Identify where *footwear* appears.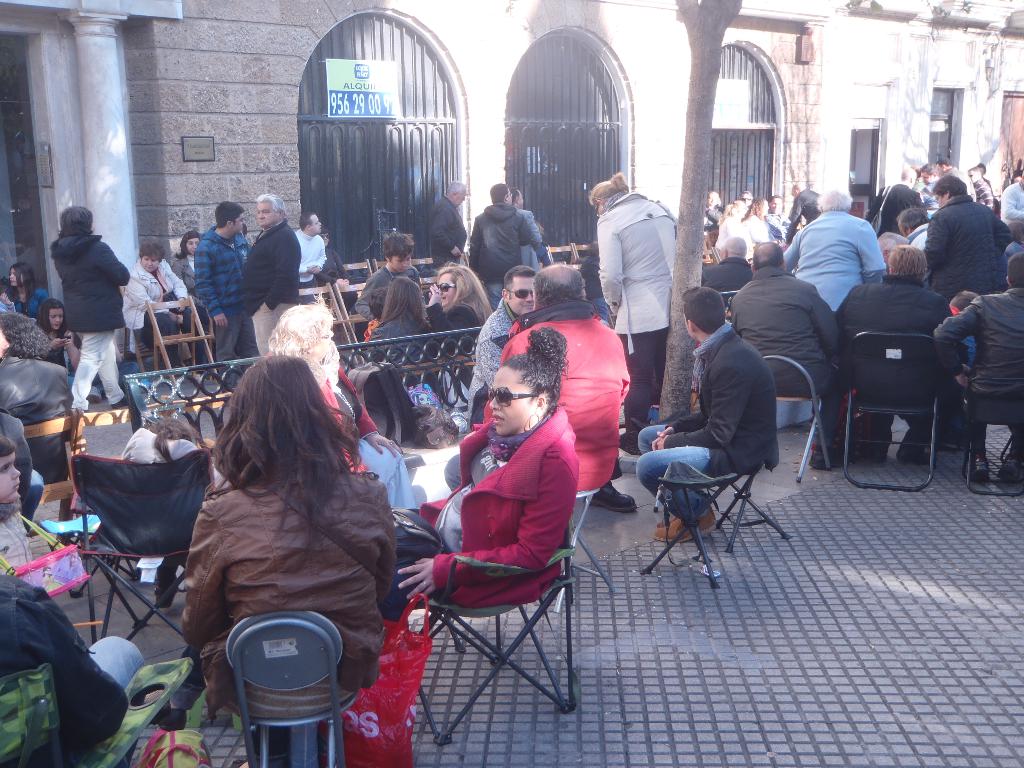
Appears at (110,395,131,413).
